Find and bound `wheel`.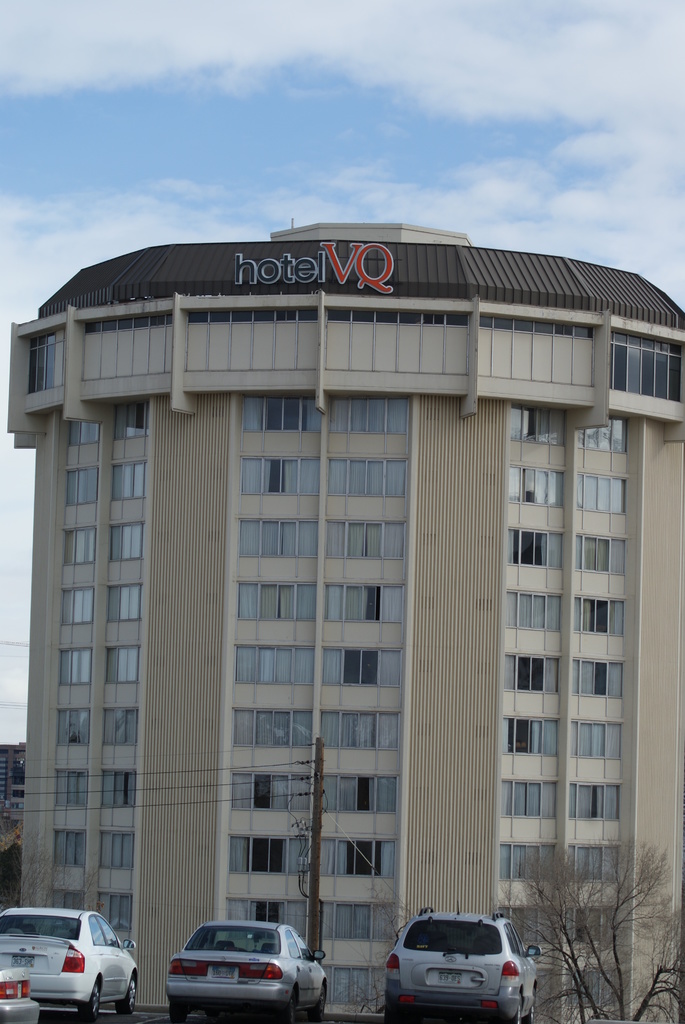
Bound: [113,975,139,1019].
